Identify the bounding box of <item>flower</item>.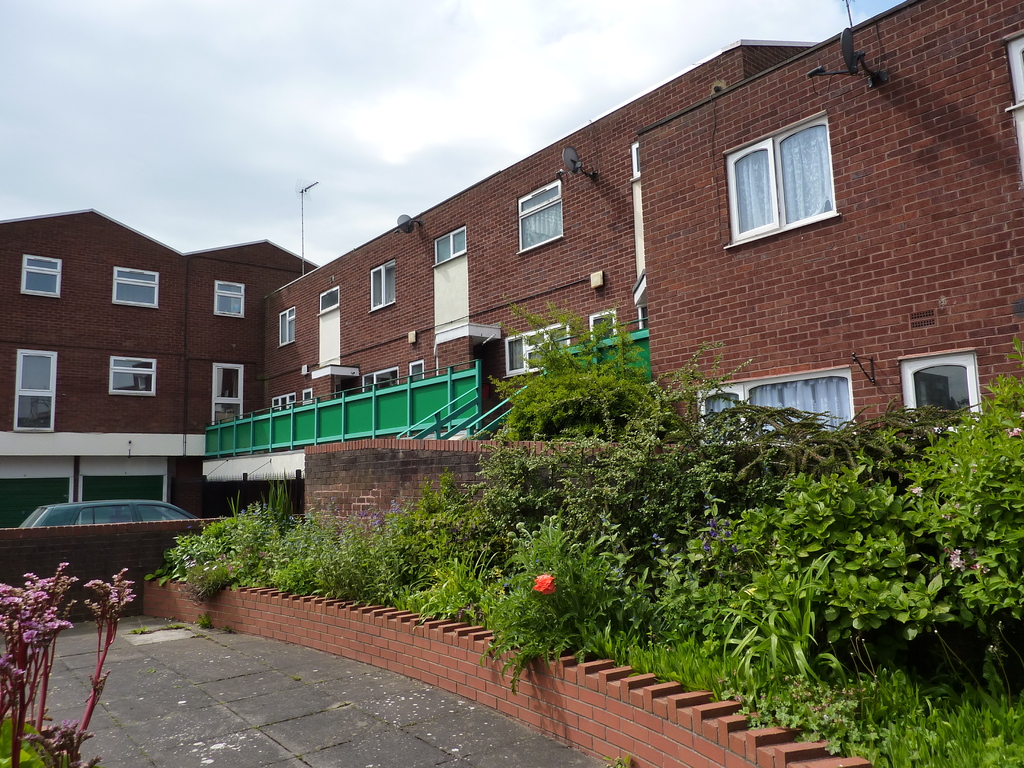
{"left": 1020, "top": 408, "right": 1023, "bottom": 419}.
